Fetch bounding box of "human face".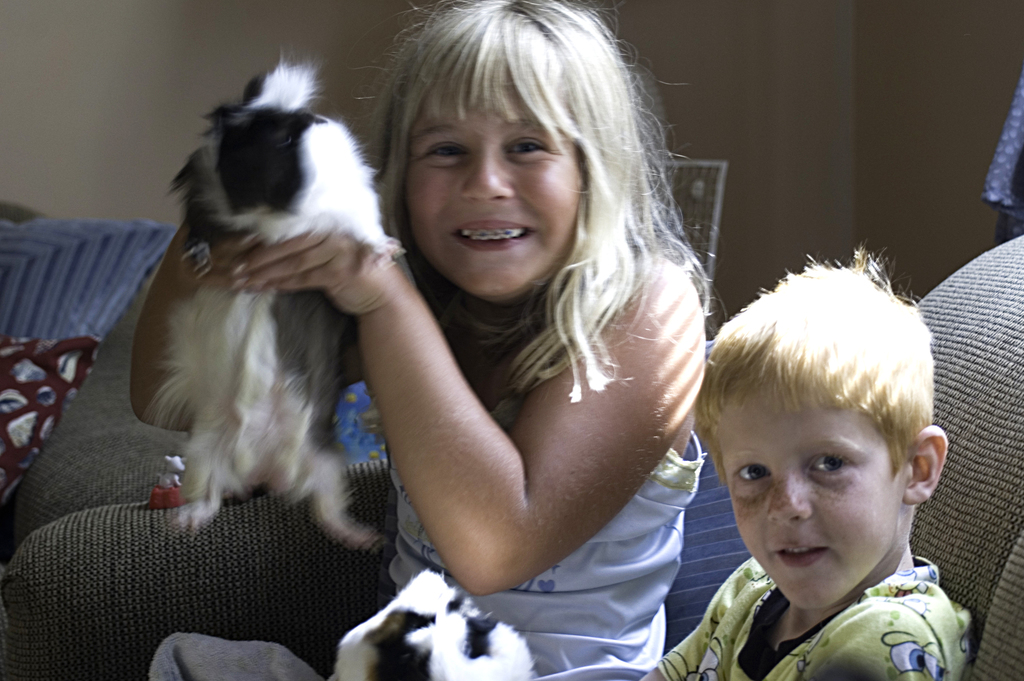
Bbox: 410:86:587:297.
